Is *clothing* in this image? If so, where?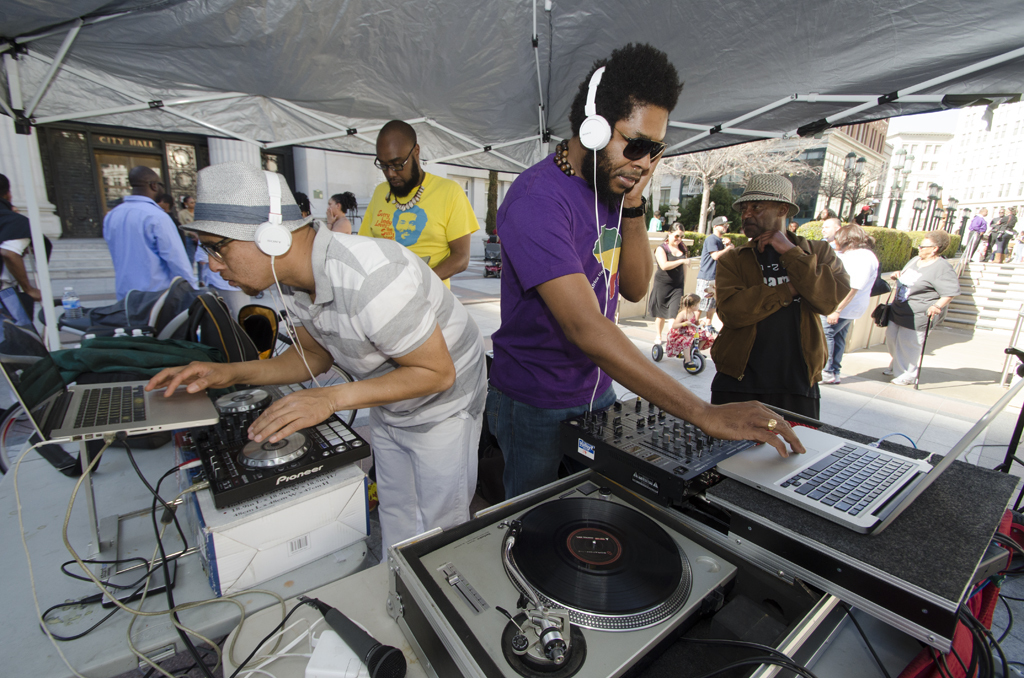
Yes, at 273:219:491:439.
